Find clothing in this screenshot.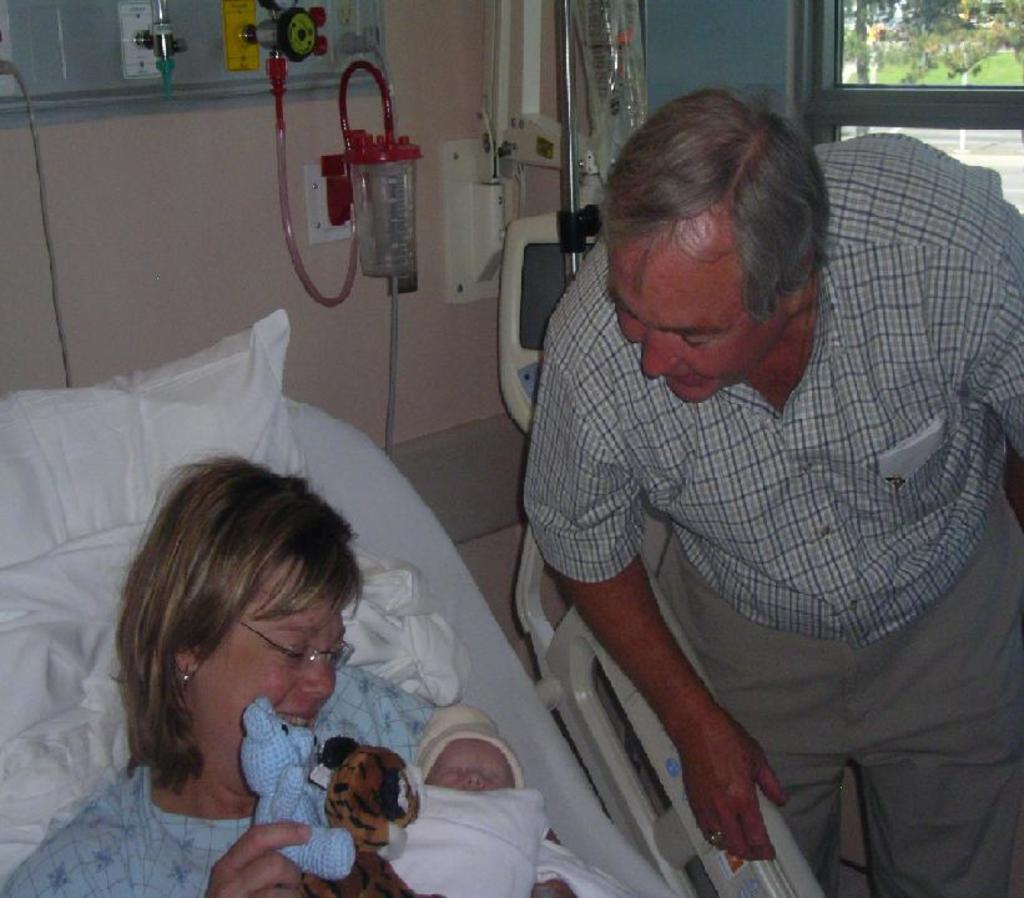
The bounding box for clothing is <bbox>9, 659, 434, 897</bbox>.
